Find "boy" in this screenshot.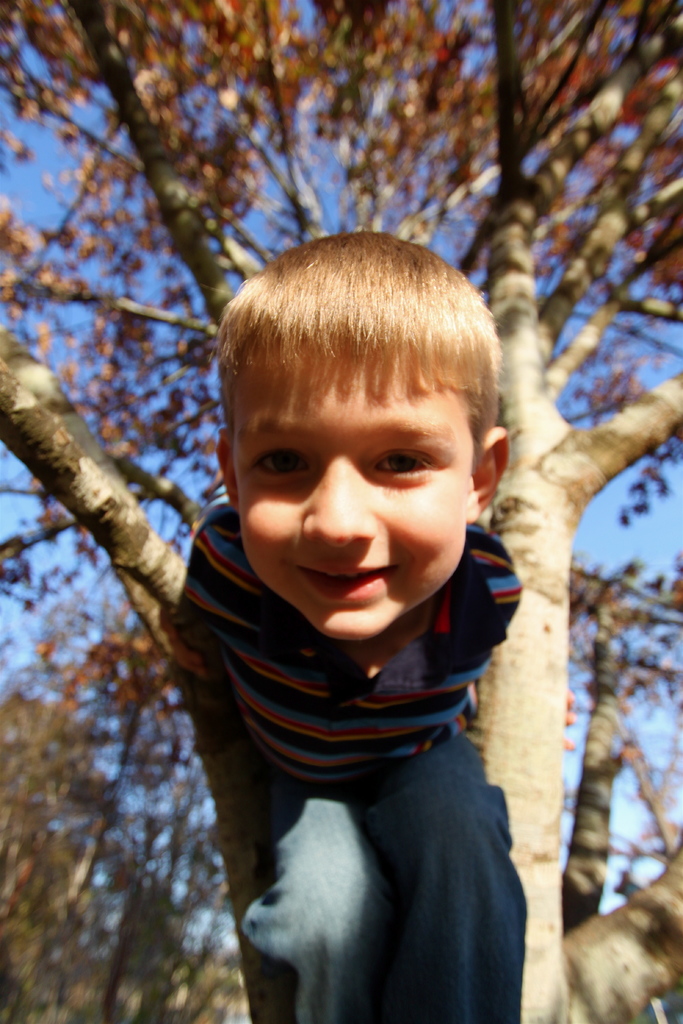
The bounding box for "boy" is bbox(163, 225, 521, 1023).
